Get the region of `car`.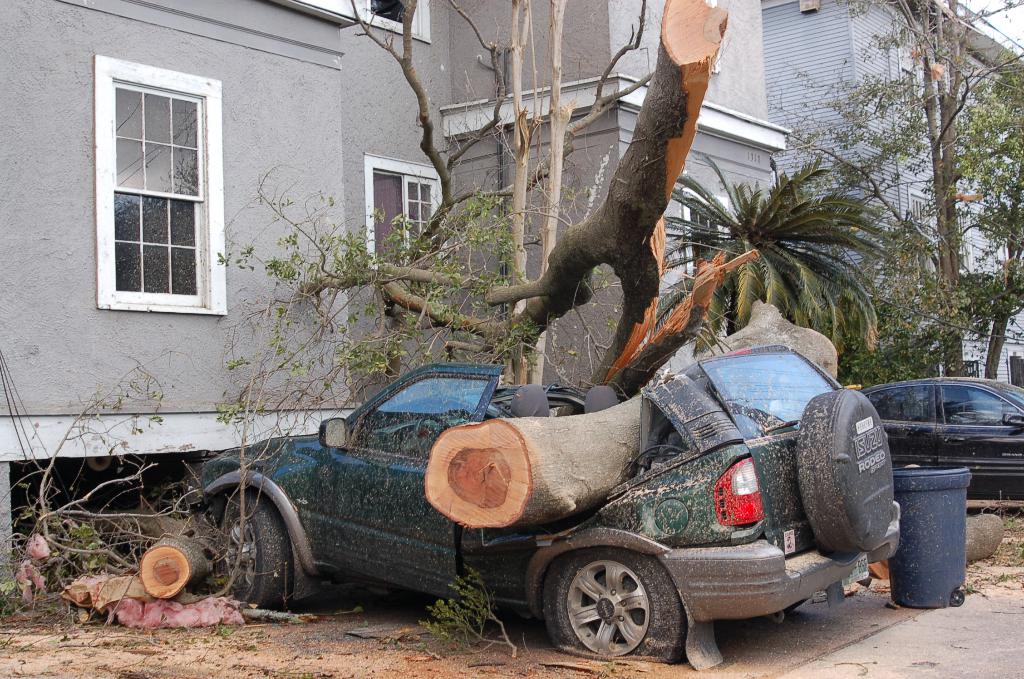
{"x1": 185, "y1": 345, "x2": 899, "y2": 665}.
